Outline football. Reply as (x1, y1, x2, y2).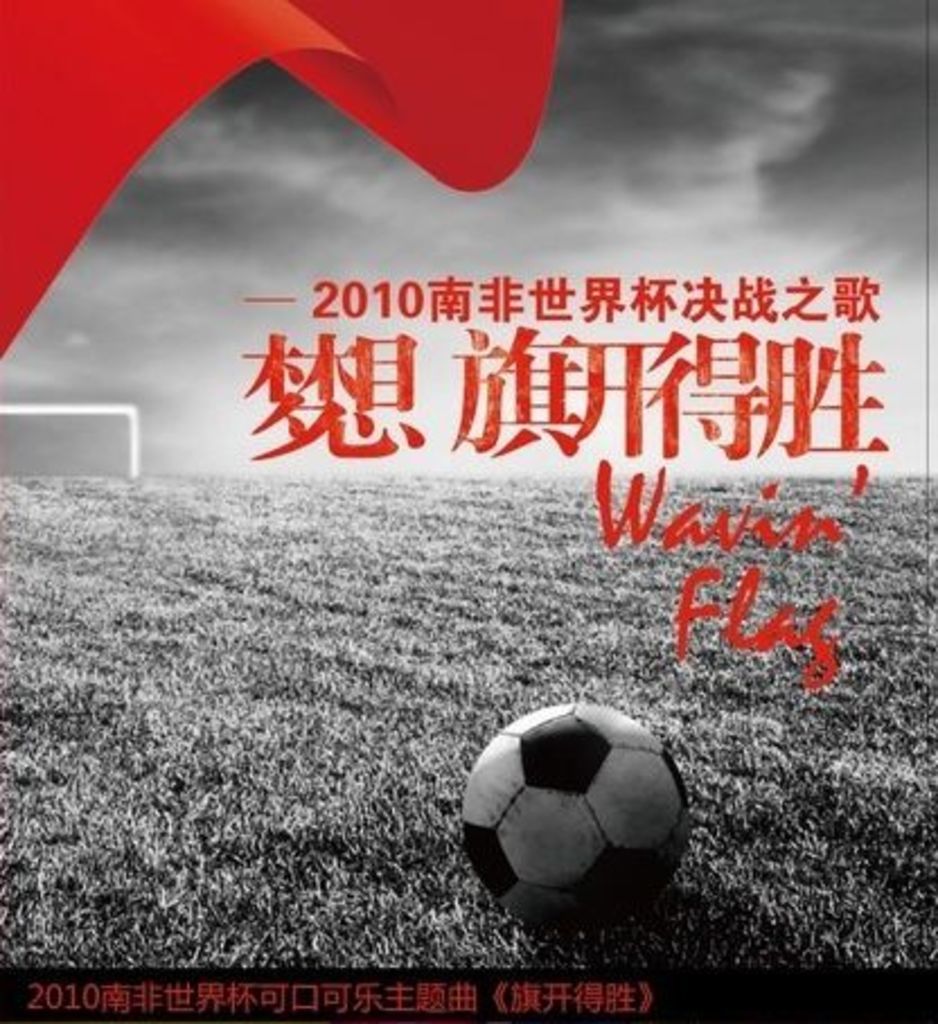
(458, 699, 692, 936).
